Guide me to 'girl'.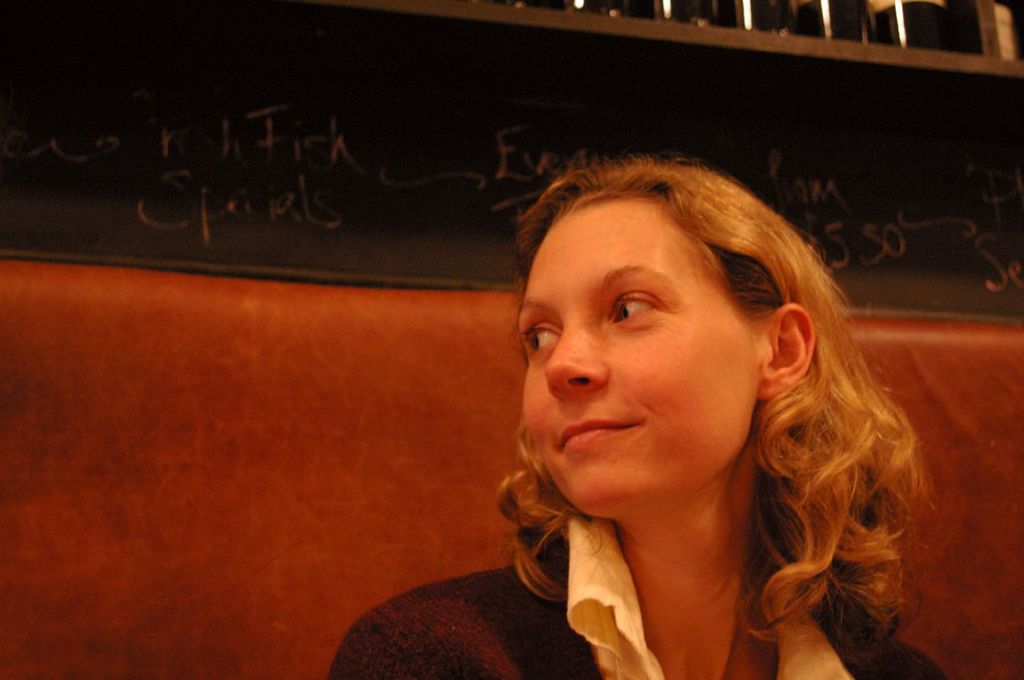
Guidance: x1=328 y1=155 x2=950 y2=679.
